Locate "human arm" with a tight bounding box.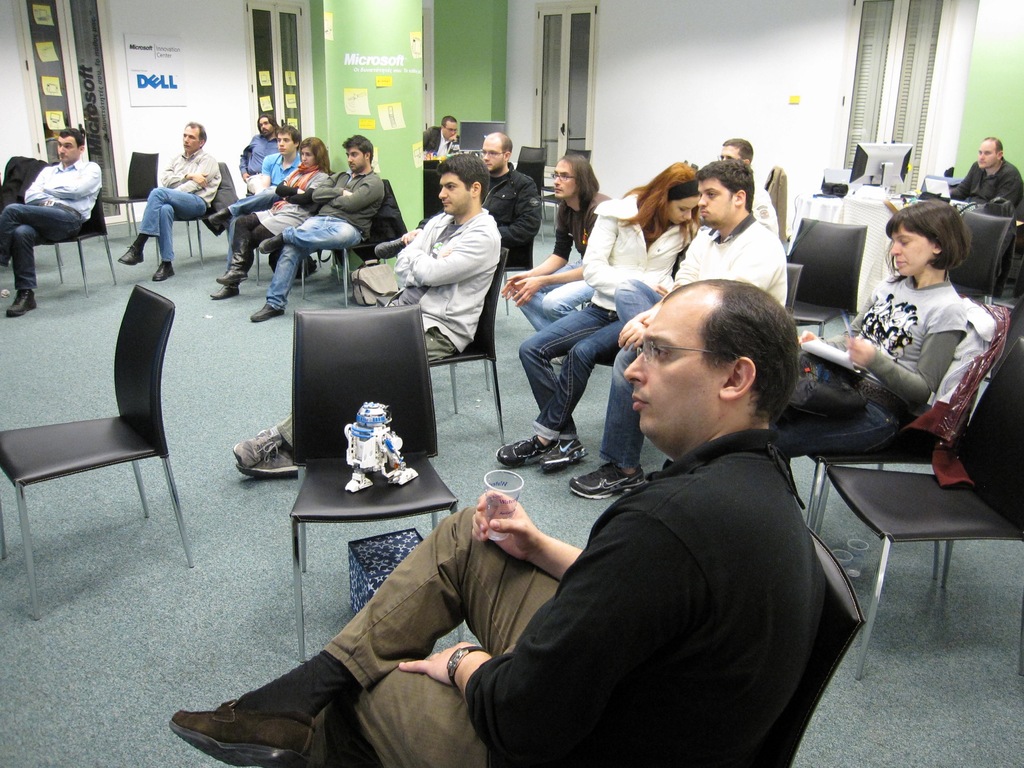
region(497, 200, 575, 298).
